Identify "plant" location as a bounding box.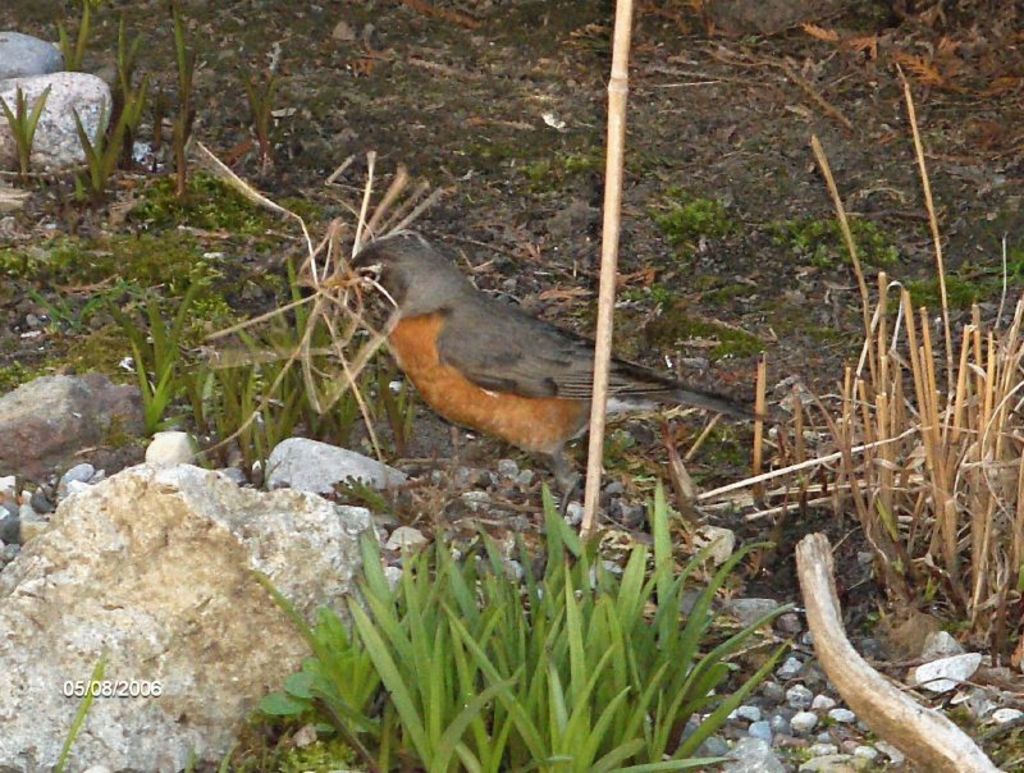
crop(174, 95, 206, 215).
